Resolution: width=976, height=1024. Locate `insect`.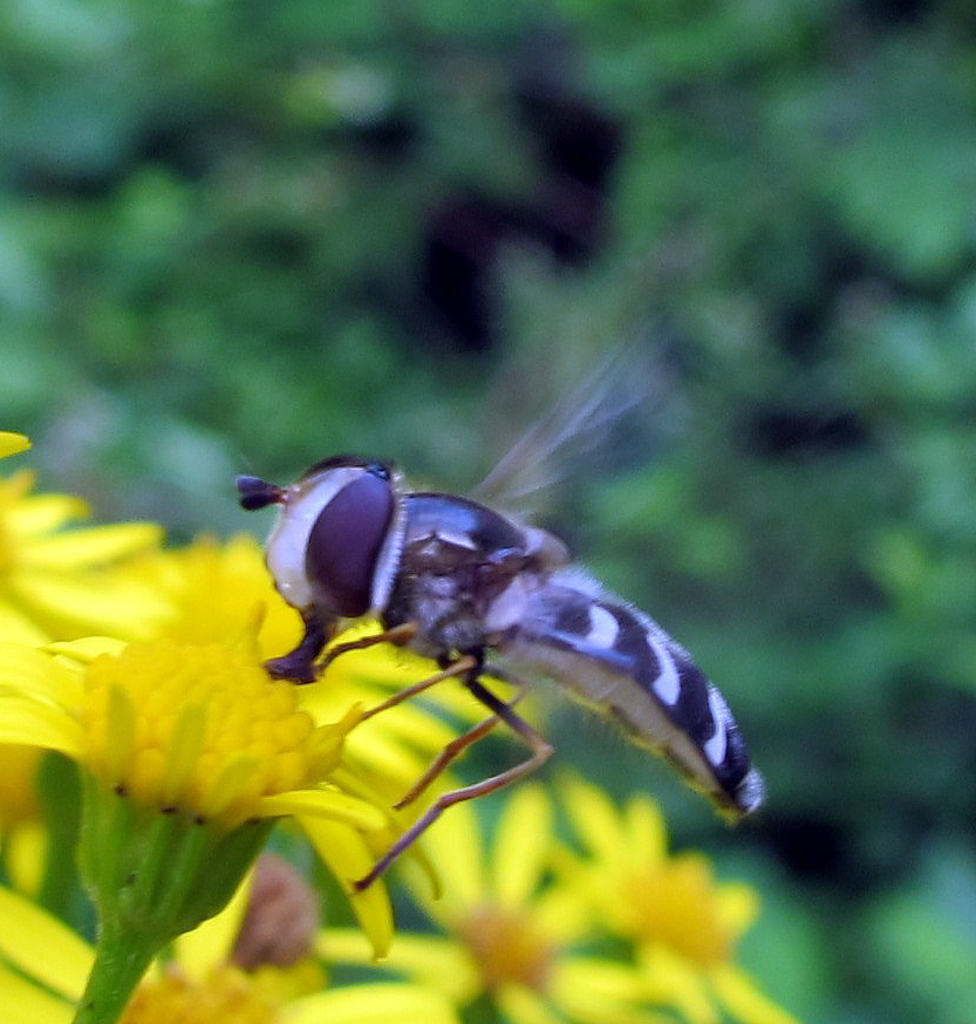
[left=232, top=313, right=770, bottom=896].
